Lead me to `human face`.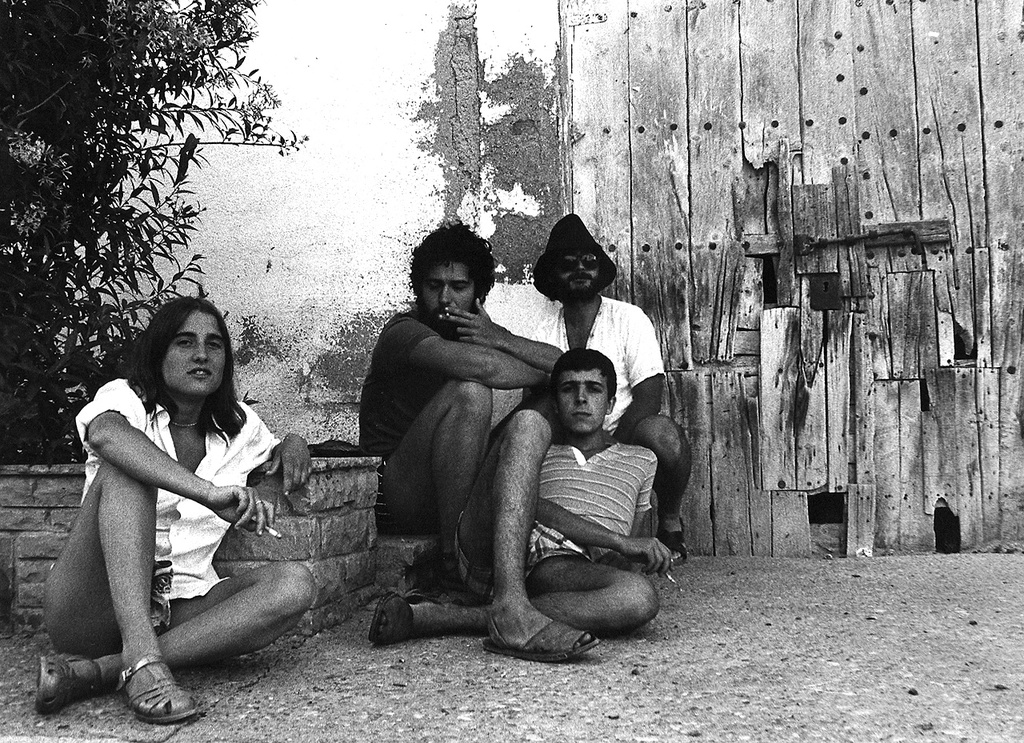
Lead to [414, 257, 474, 326].
